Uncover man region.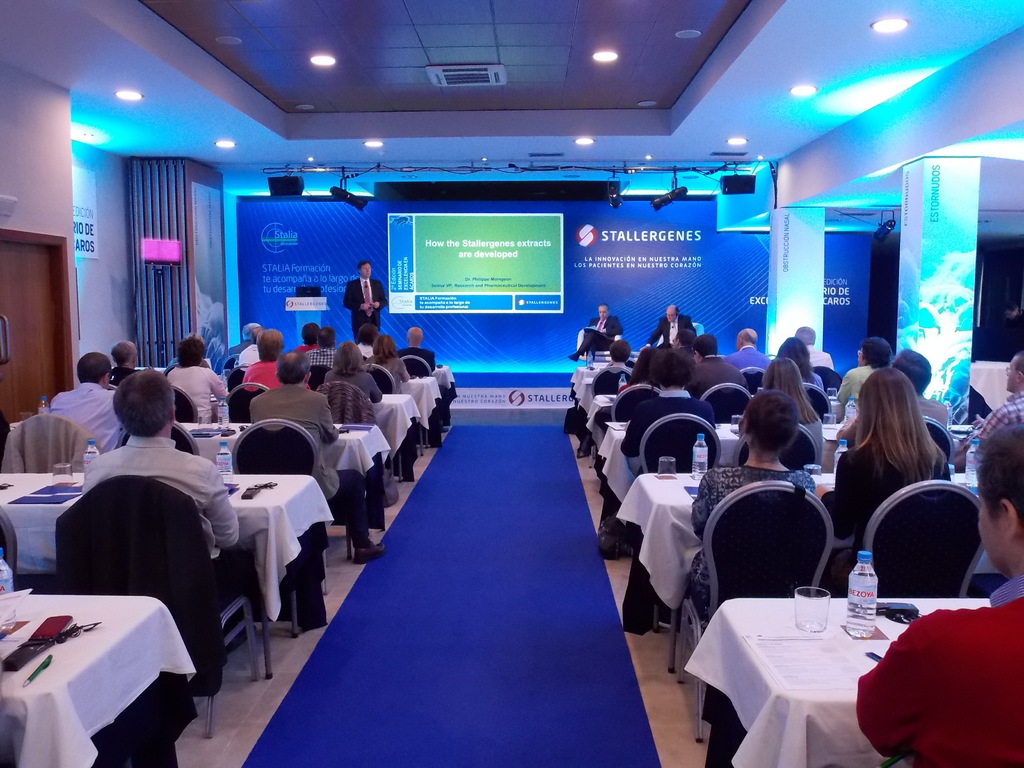
Uncovered: [left=851, top=430, right=1023, bottom=691].
